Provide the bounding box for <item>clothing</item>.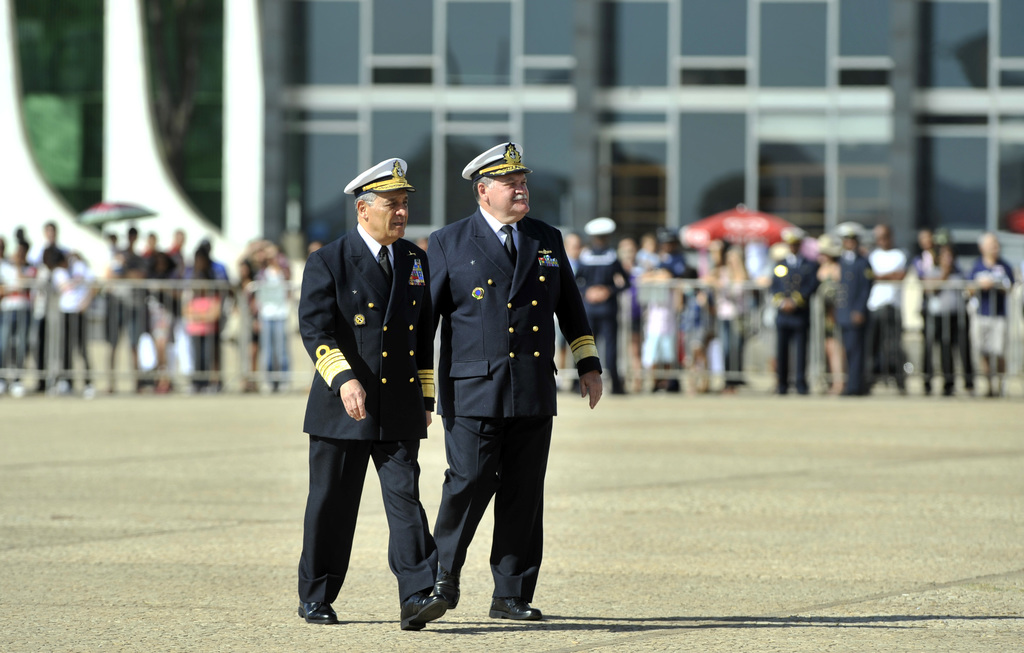
[826, 242, 870, 382].
